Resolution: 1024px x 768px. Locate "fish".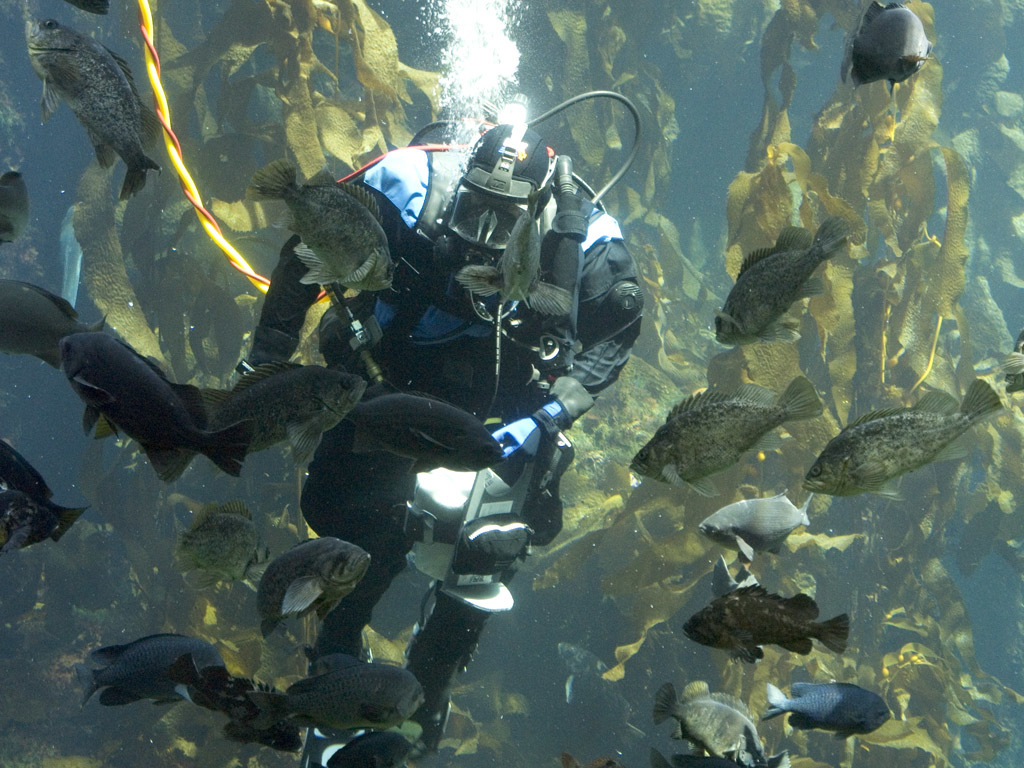
BBox(803, 366, 1011, 509).
